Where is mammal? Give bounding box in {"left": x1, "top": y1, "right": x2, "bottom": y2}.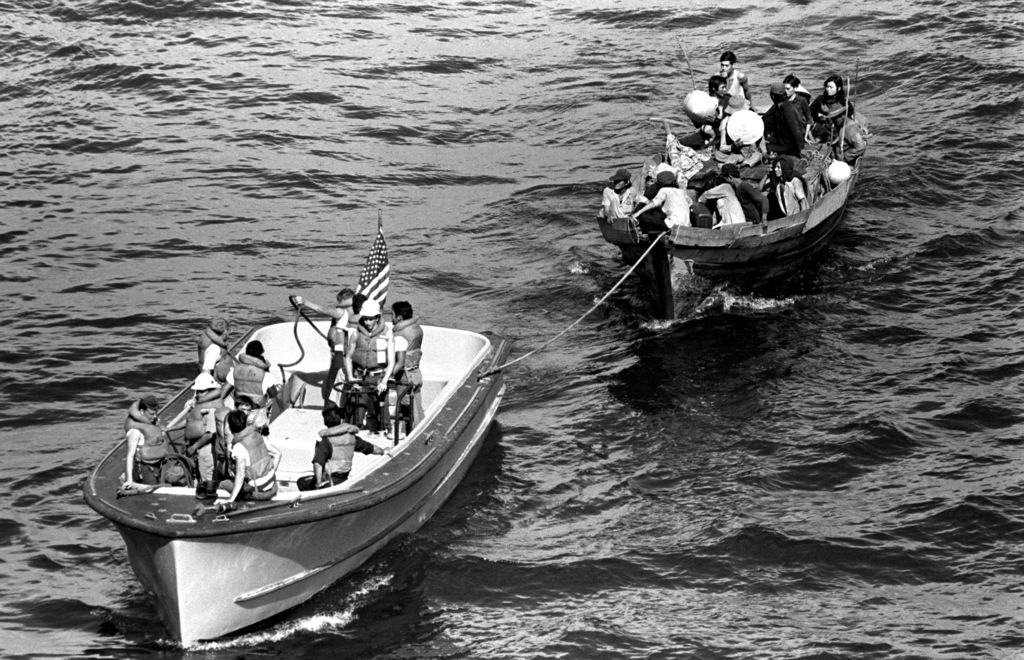
{"left": 164, "top": 367, "right": 230, "bottom": 499}.
